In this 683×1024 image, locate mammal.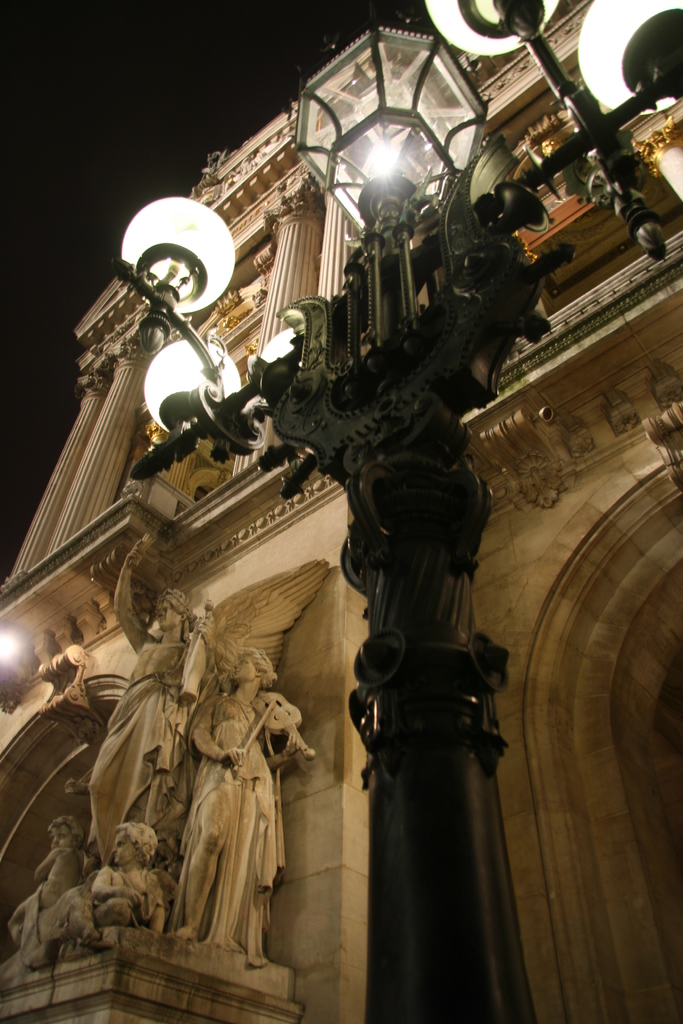
Bounding box: 527,138,571,171.
